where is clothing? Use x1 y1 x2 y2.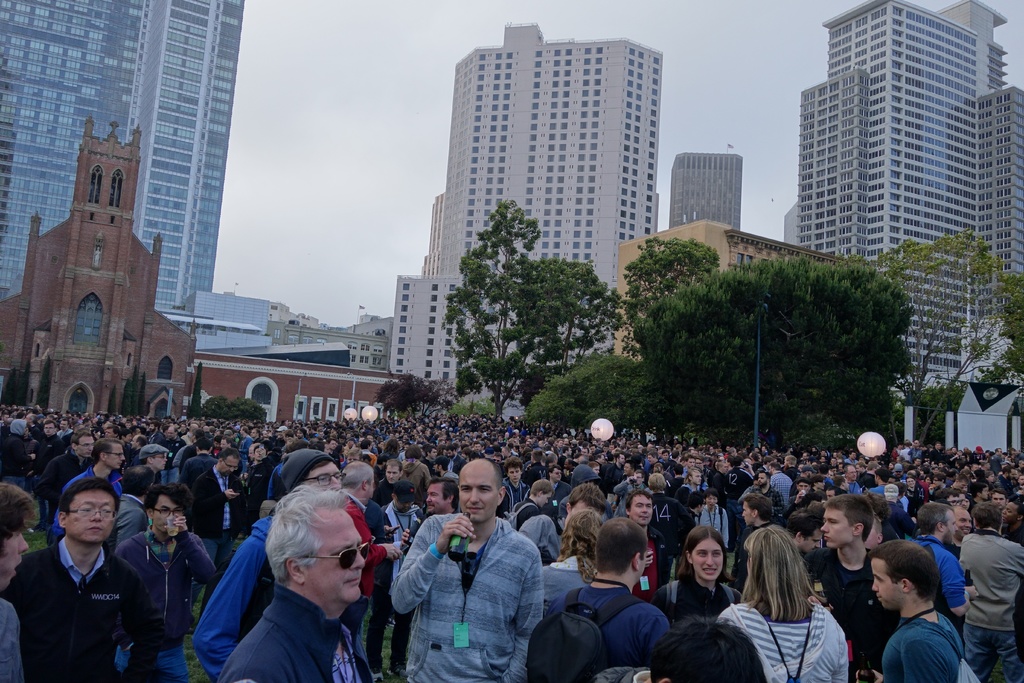
712 583 851 682.
